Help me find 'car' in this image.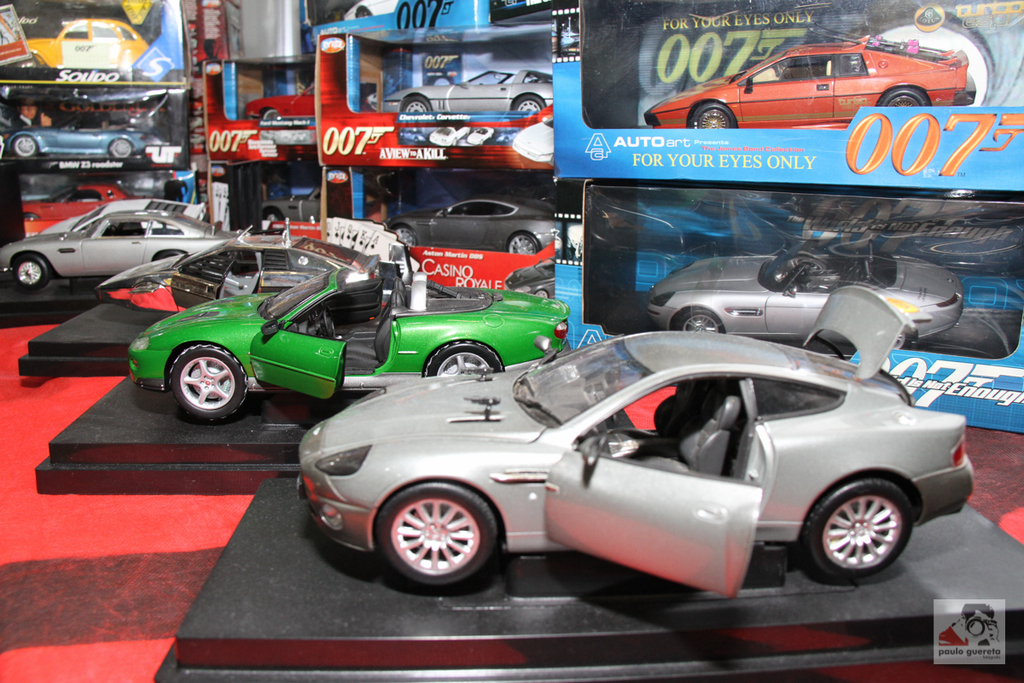
Found it: [x1=643, y1=31, x2=980, y2=137].
